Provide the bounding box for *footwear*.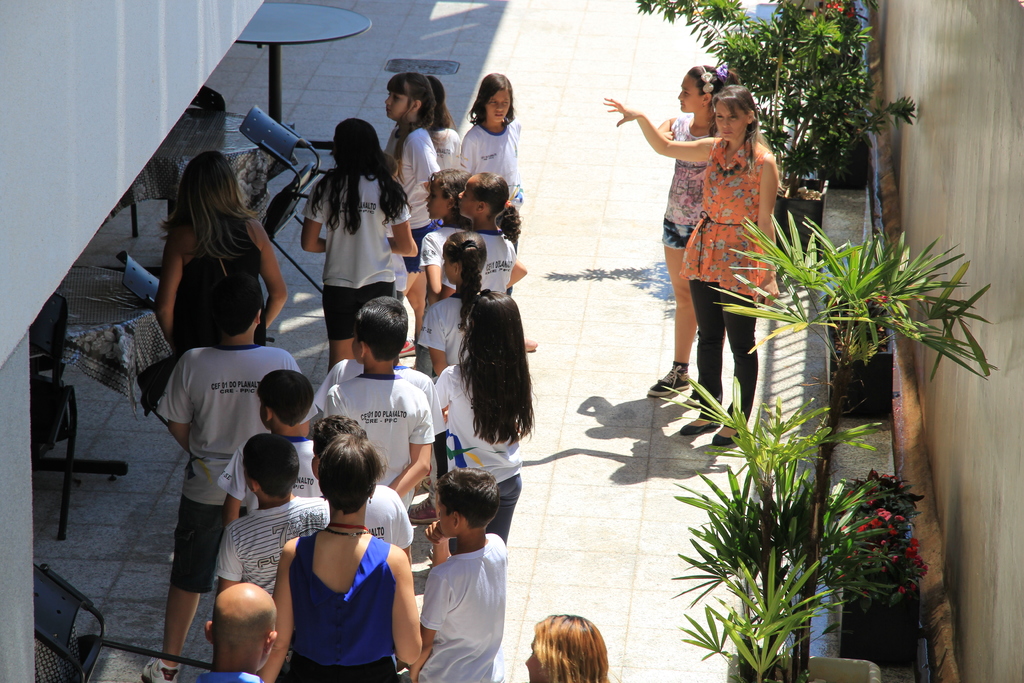
x1=680, y1=418, x2=719, y2=438.
